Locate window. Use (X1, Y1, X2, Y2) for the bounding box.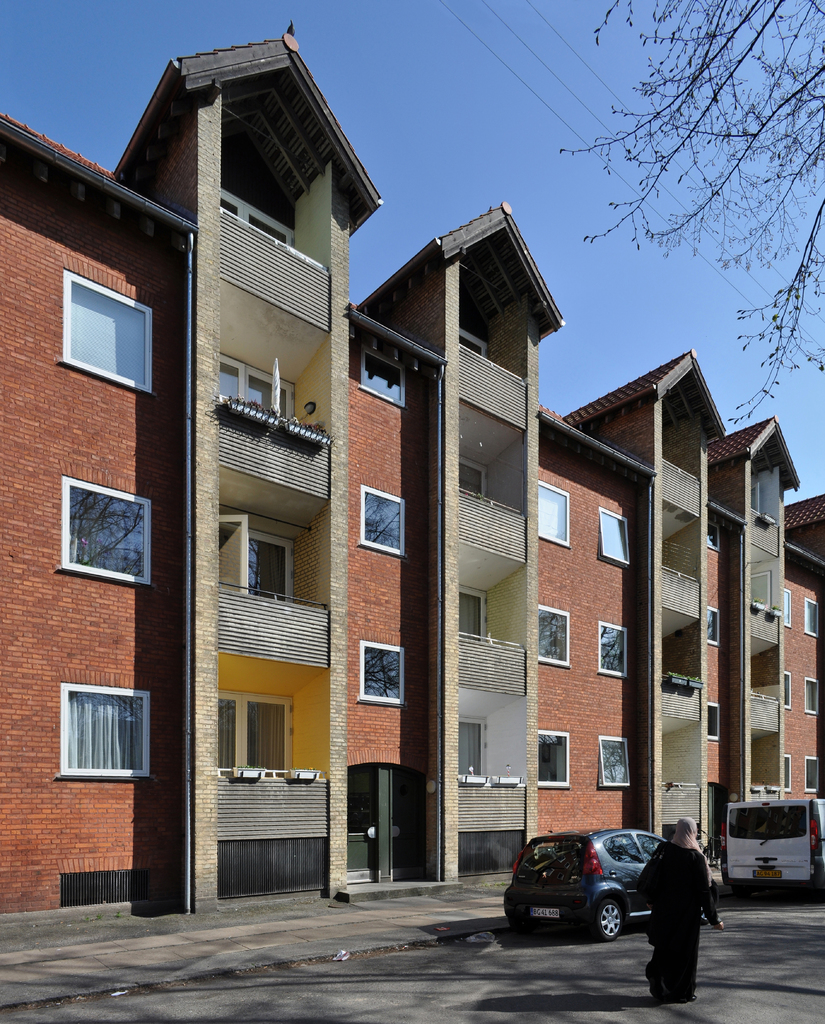
(218, 512, 304, 605).
